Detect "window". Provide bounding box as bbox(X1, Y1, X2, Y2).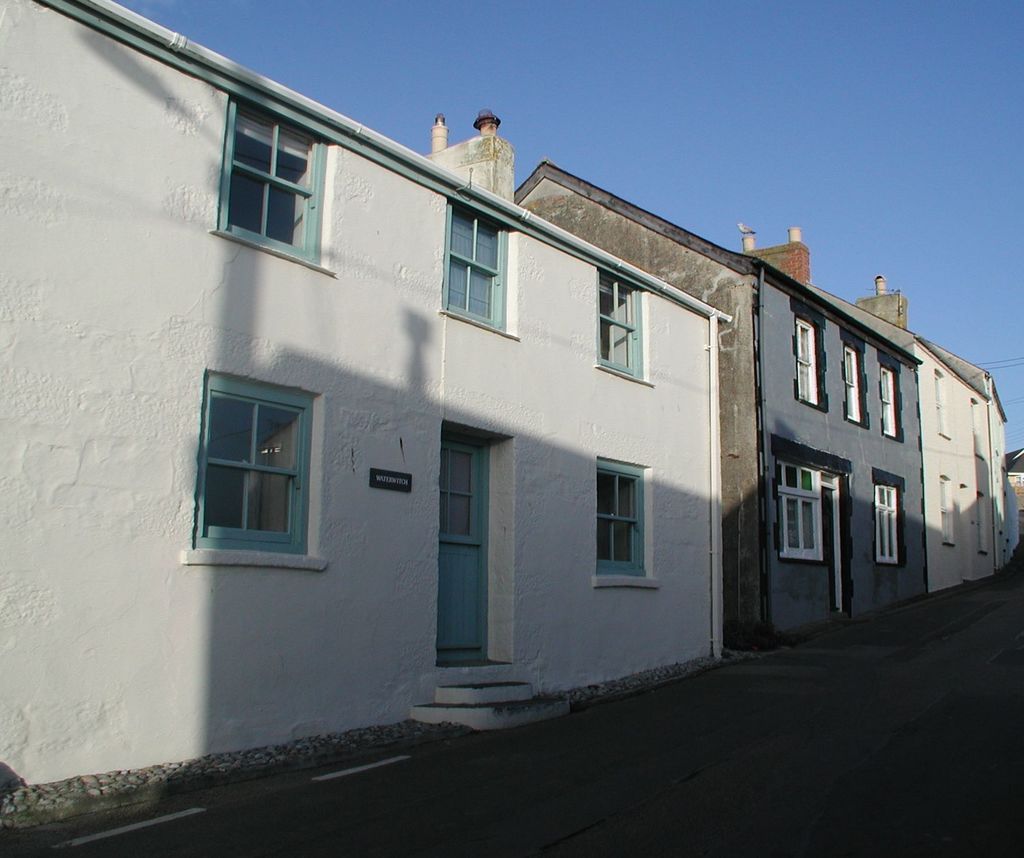
bbox(884, 359, 906, 439).
